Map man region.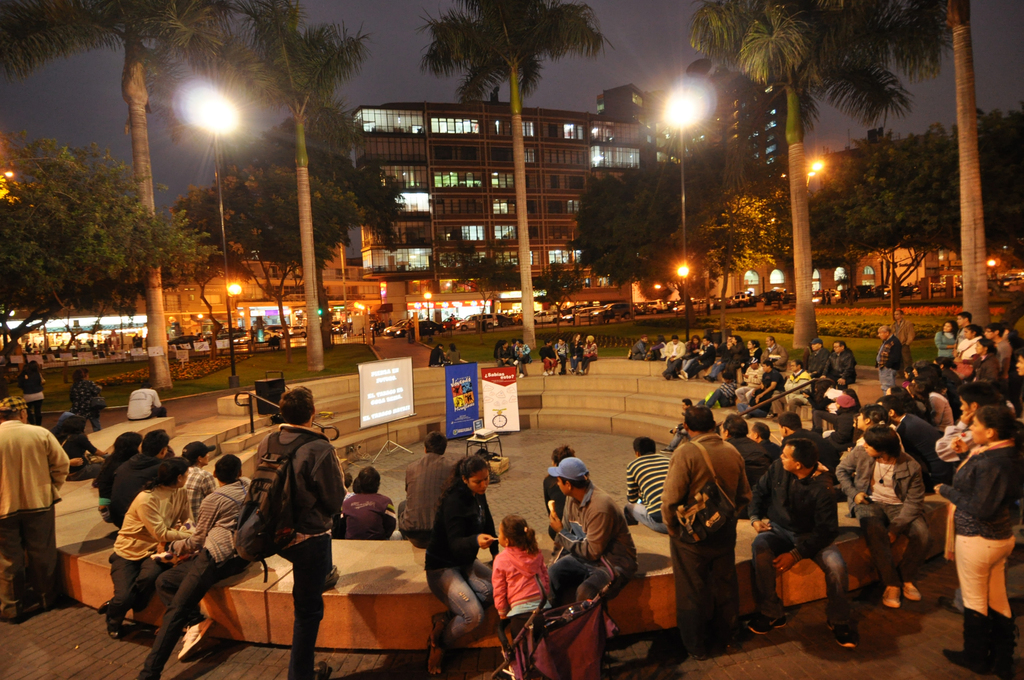
Mapped to 829 426 938 618.
